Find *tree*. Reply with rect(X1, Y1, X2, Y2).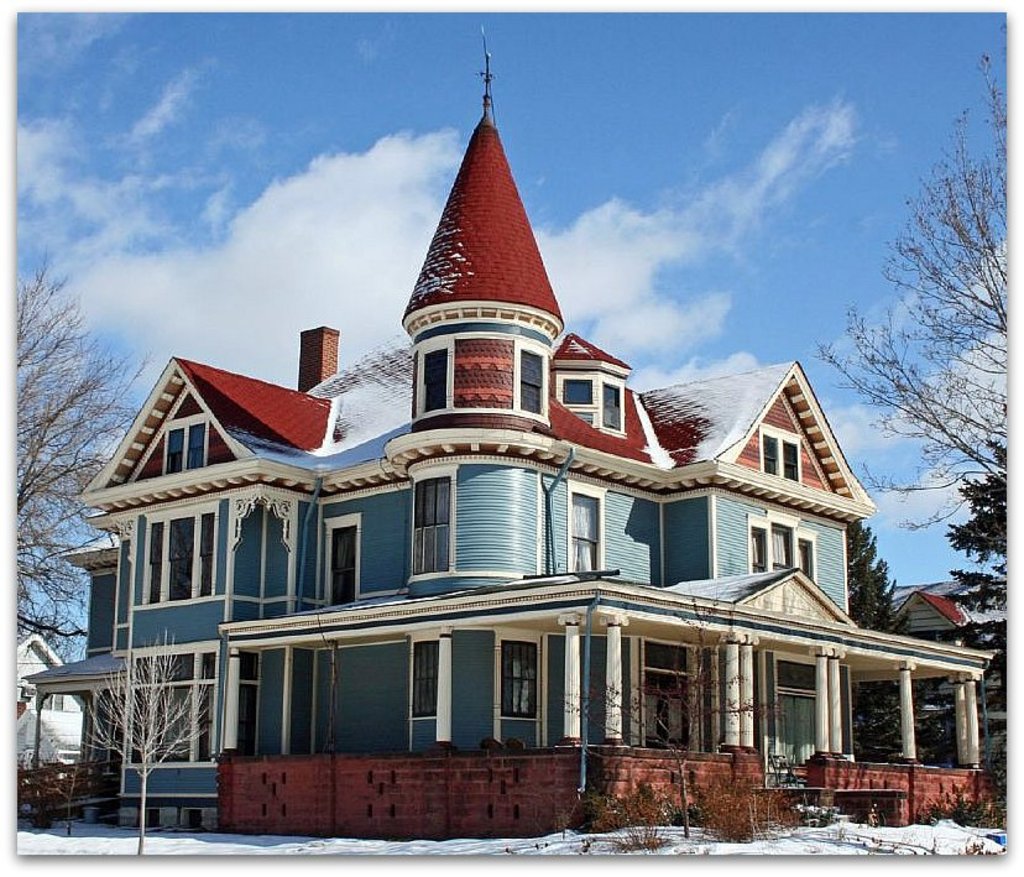
rect(78, 620, 221, 852).
